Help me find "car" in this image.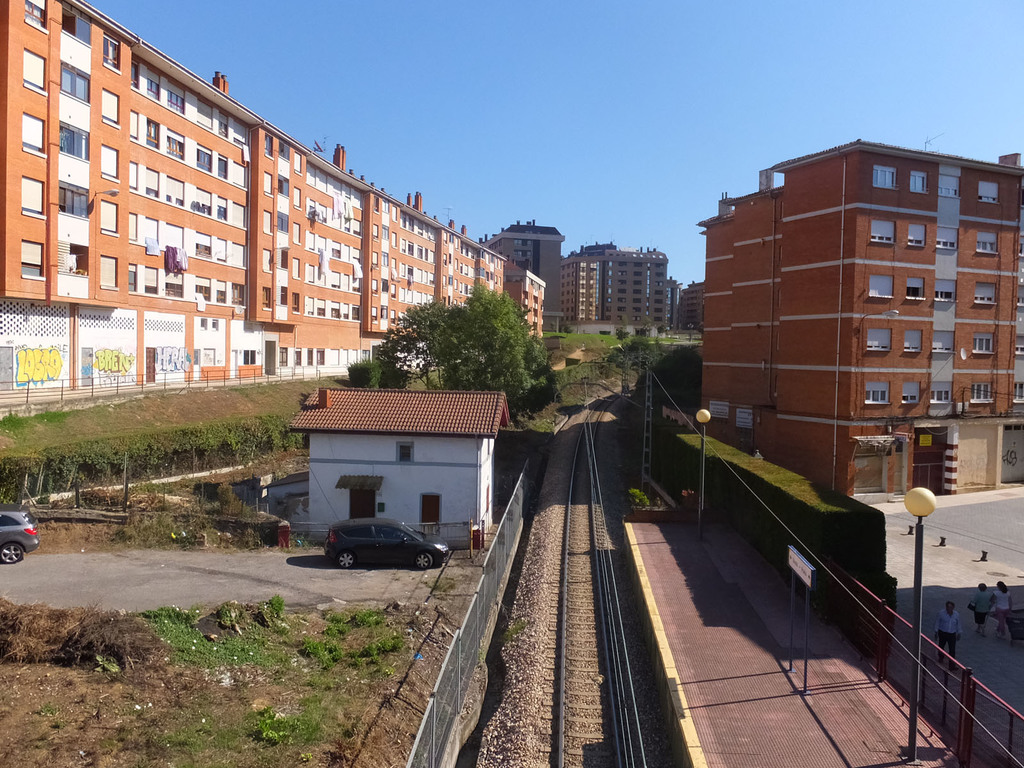
Found it: locate(0, 504, 36, 569).
